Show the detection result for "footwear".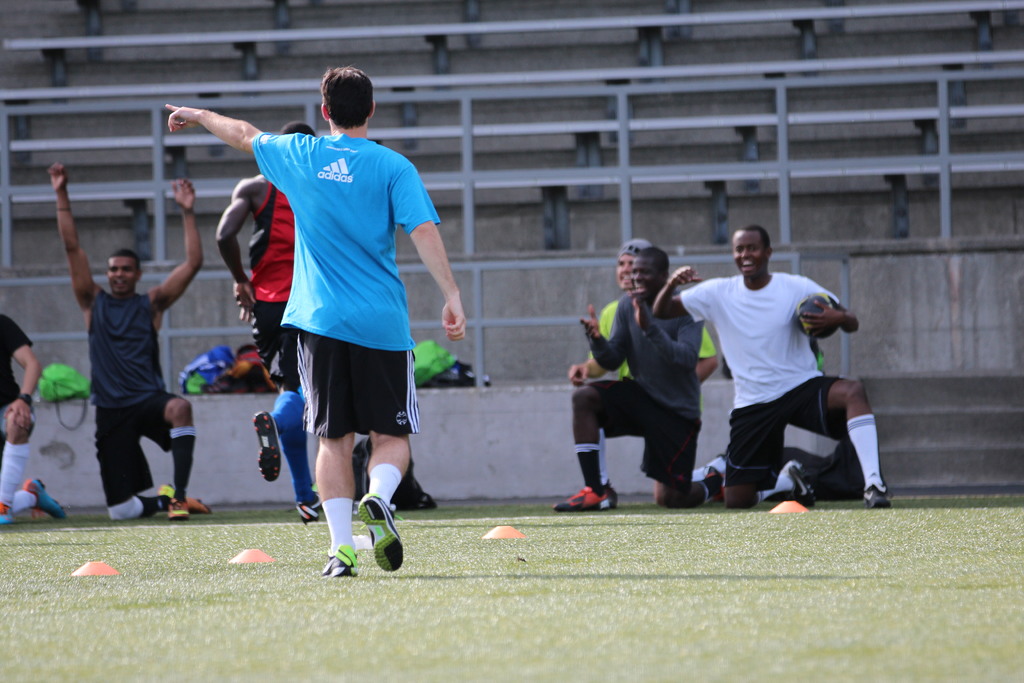
x1=294 y1=502 x2=323 y2=529.
